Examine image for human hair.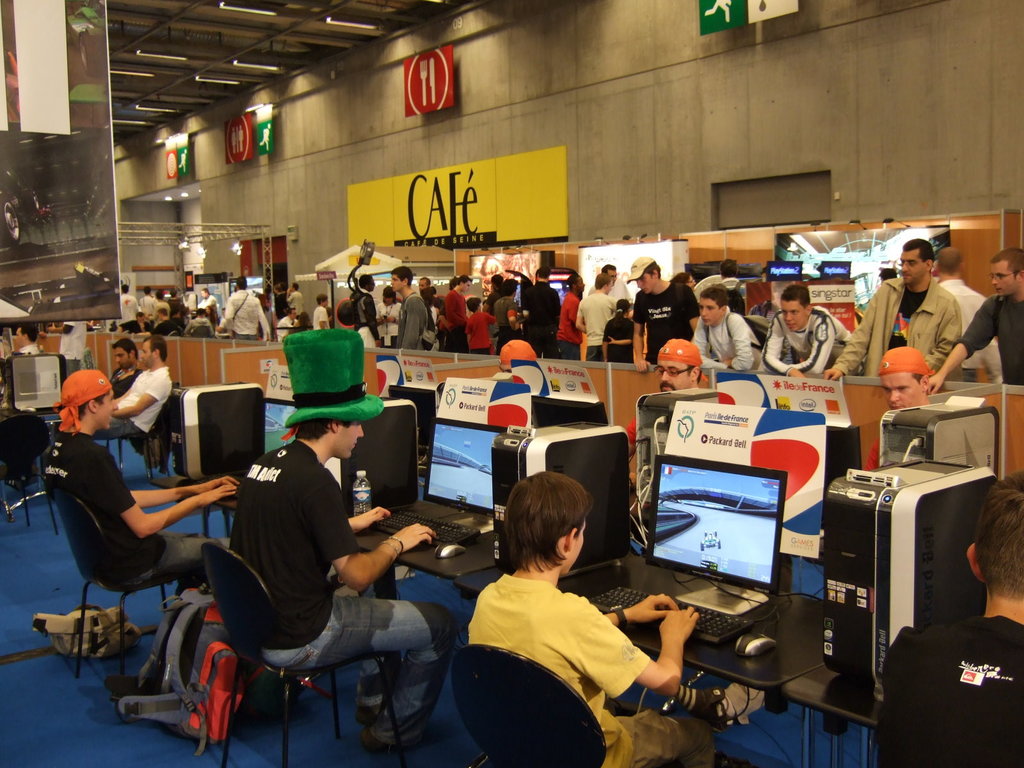
Examination result: left=319, top=292, right=328, bottom=305.
